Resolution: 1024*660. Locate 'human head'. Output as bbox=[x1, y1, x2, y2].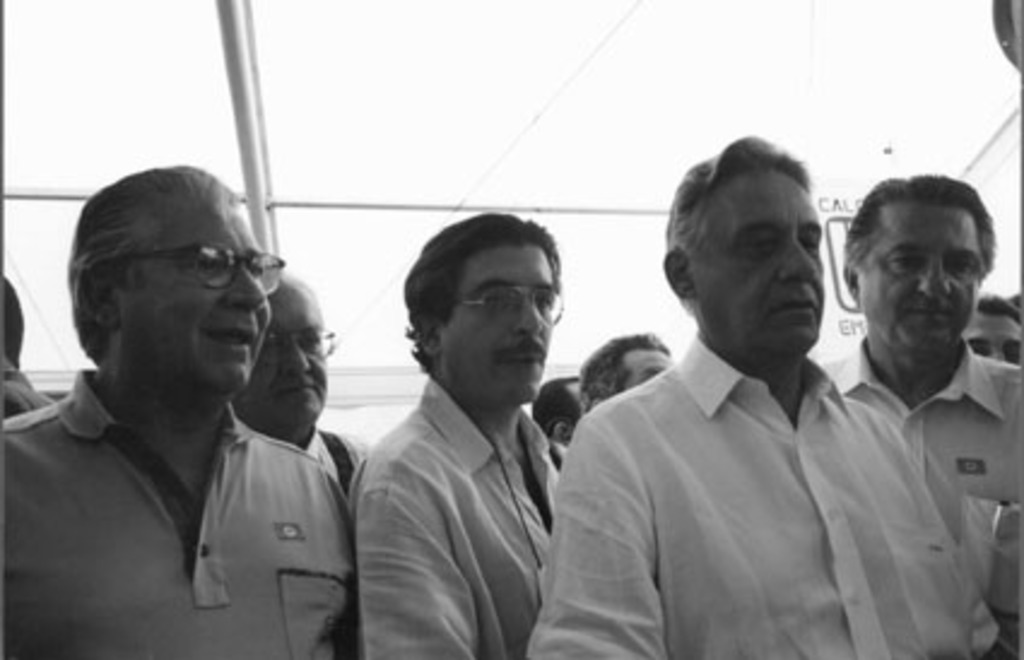
bbox=[532, 373, 583, 438].
